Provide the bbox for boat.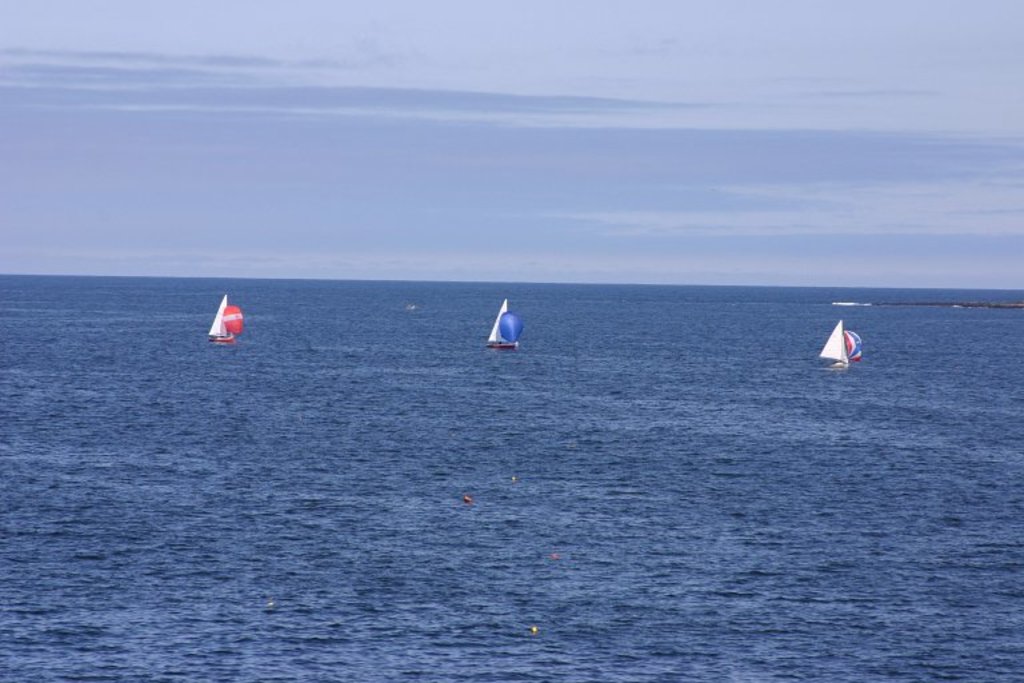
{"x1": 819, "y1": 308, "x2": 881, "y2": 384}.
